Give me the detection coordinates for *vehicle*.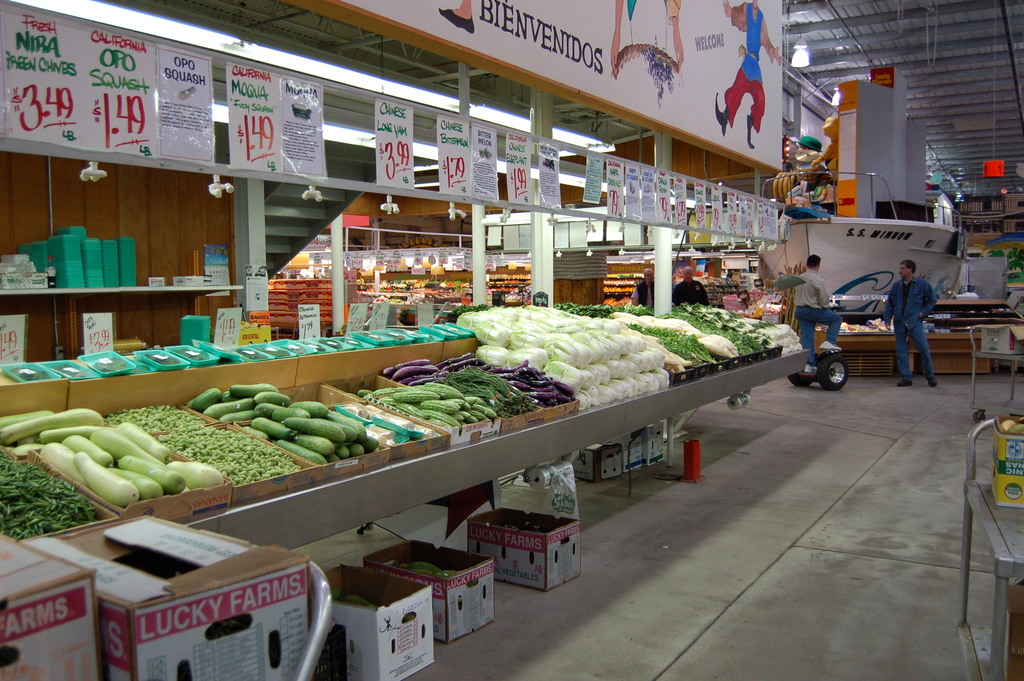
box=[748, 172, 968, 315].
